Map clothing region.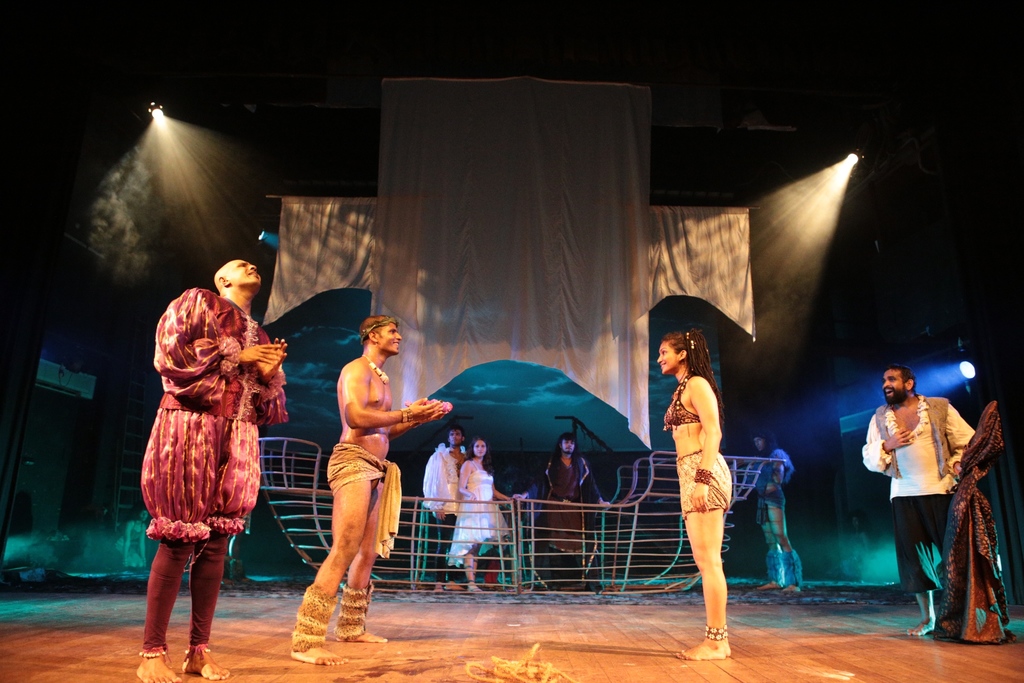
Mapped to box(520, 457, 604, 562).
